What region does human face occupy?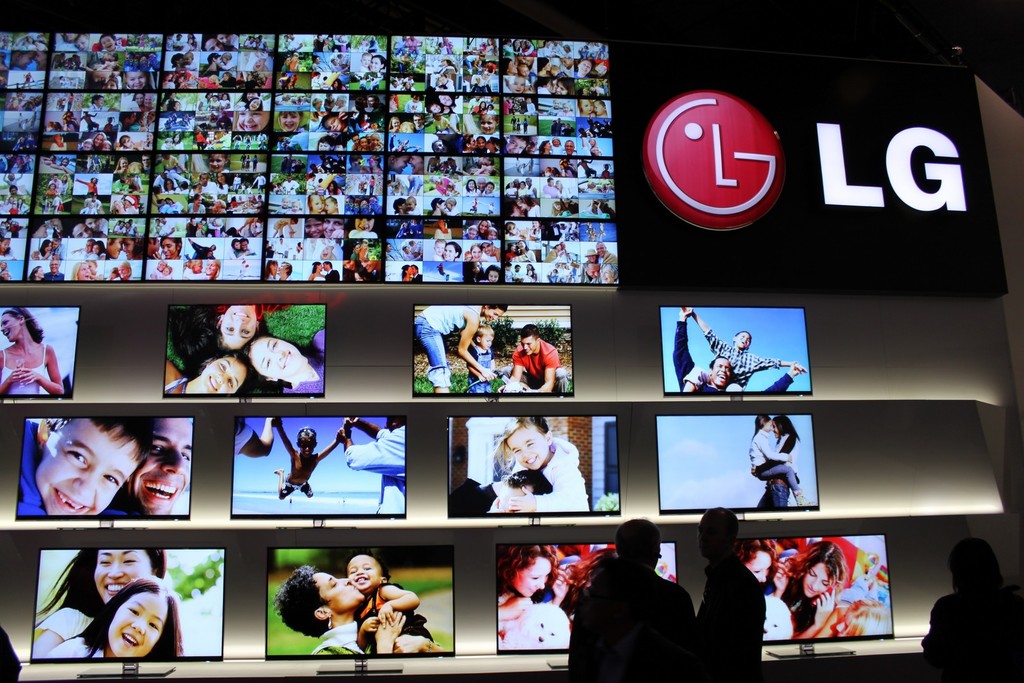
pyautogui.locateOnScreen(0, 309, 20, 341).
